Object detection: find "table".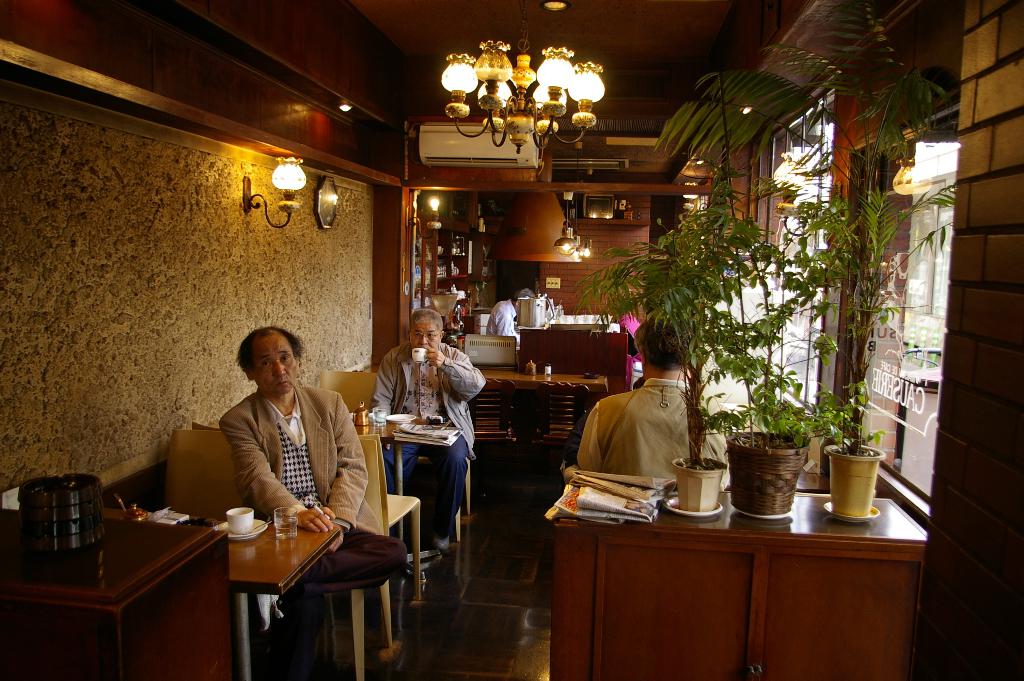
<box>106,508,342,680</box>.
